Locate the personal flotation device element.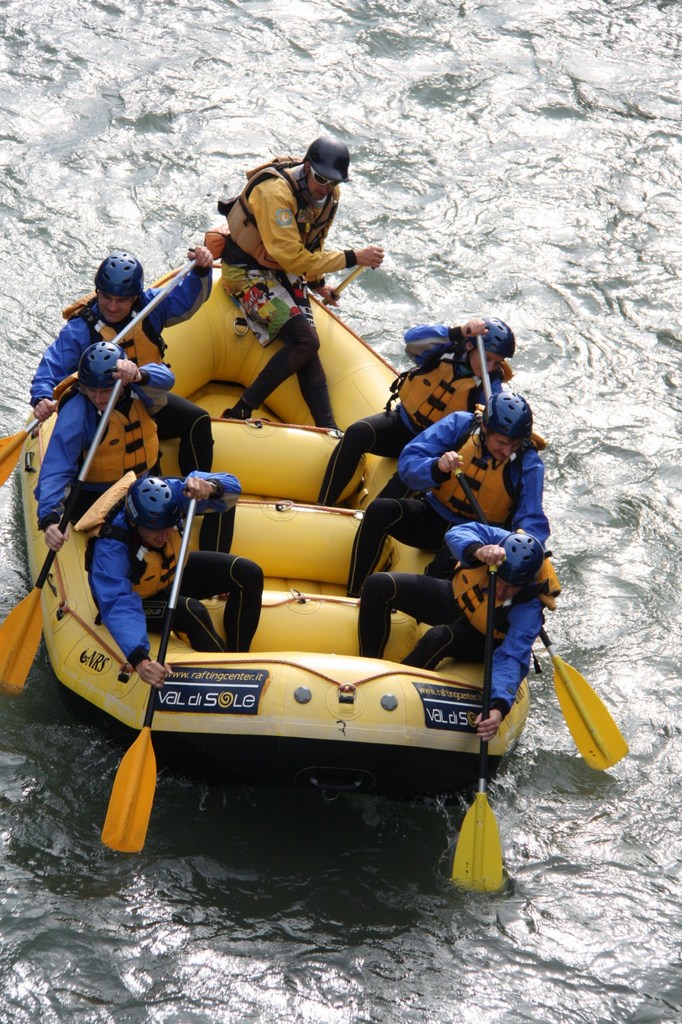
Element bbox: x1=218, y1=154, x2=342, y2=271.
